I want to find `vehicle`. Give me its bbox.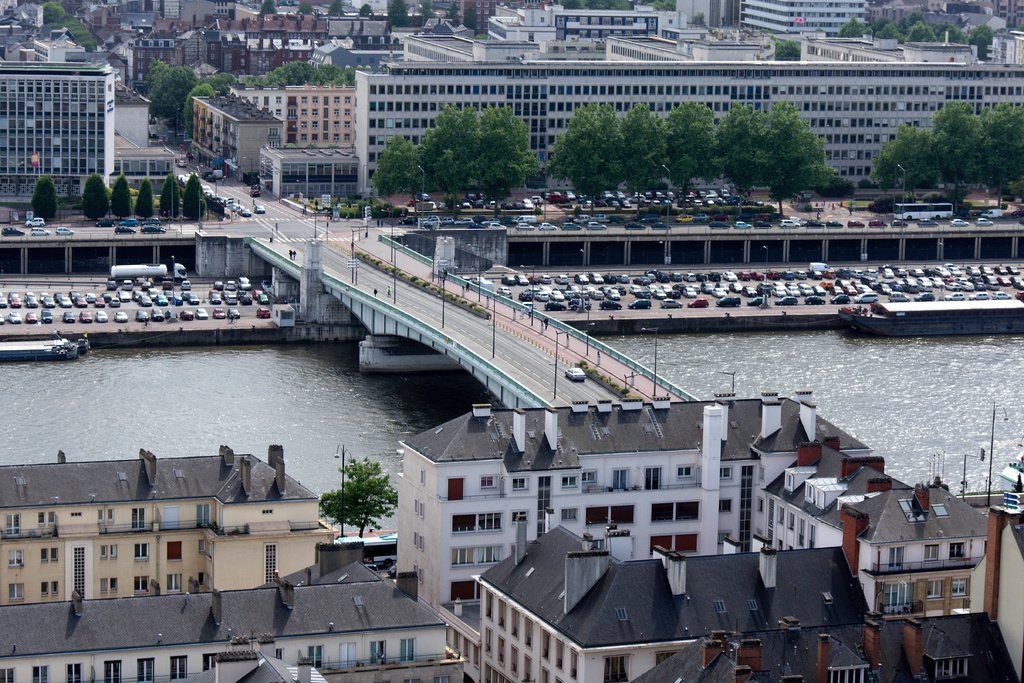
locate(56, 224, 74, 237).
